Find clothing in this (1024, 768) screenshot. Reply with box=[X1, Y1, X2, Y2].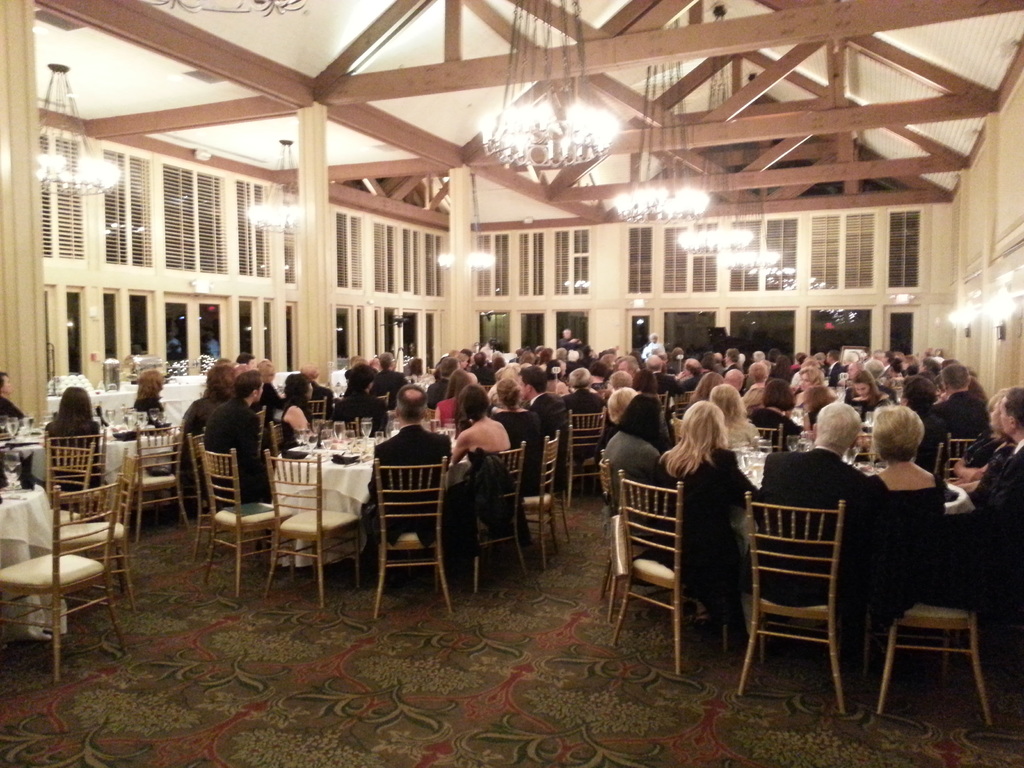
box=[472, 367, 503, 390].
